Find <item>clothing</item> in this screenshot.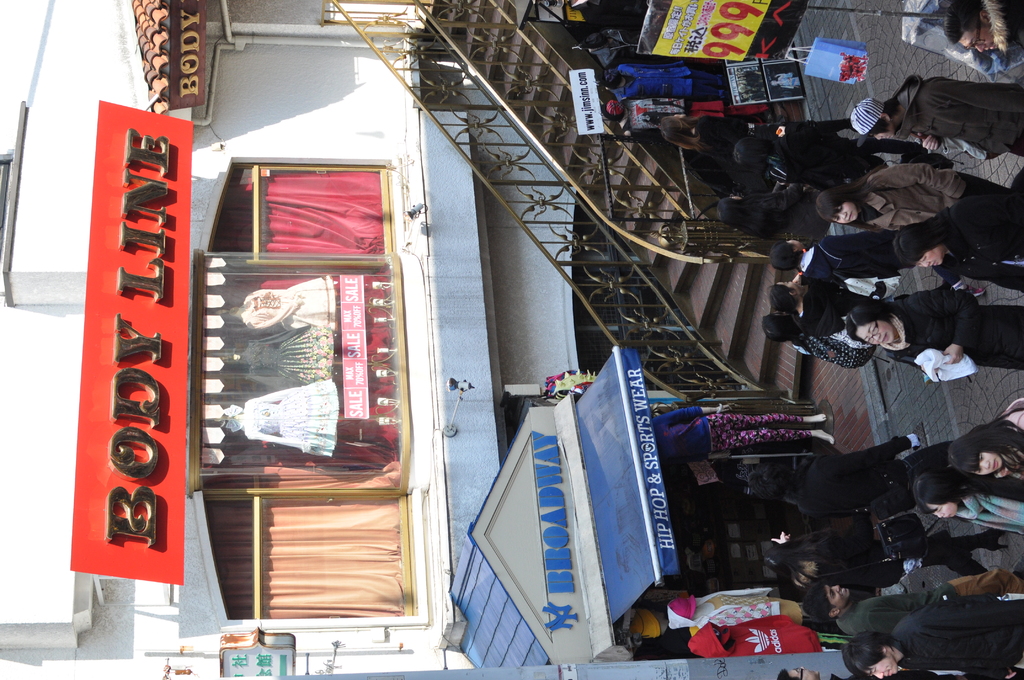
The bounding box for <item>clothing</item> is [left=593, top=45, right=1023, bottom=371].
